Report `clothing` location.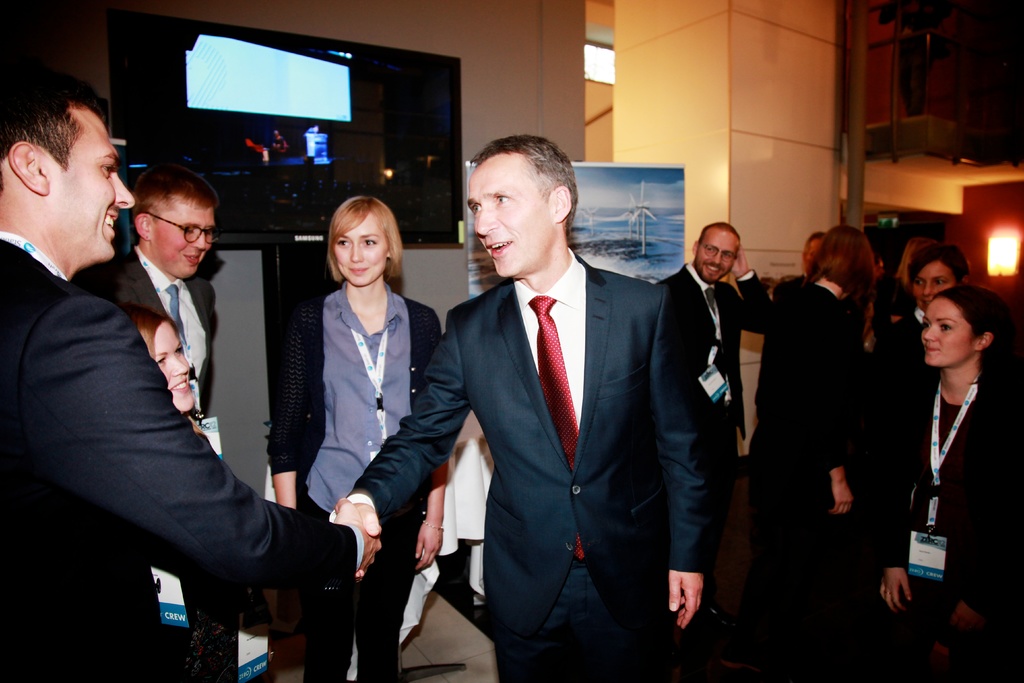
Report: [x1=353, y1=281, x2=708, y2=682].
